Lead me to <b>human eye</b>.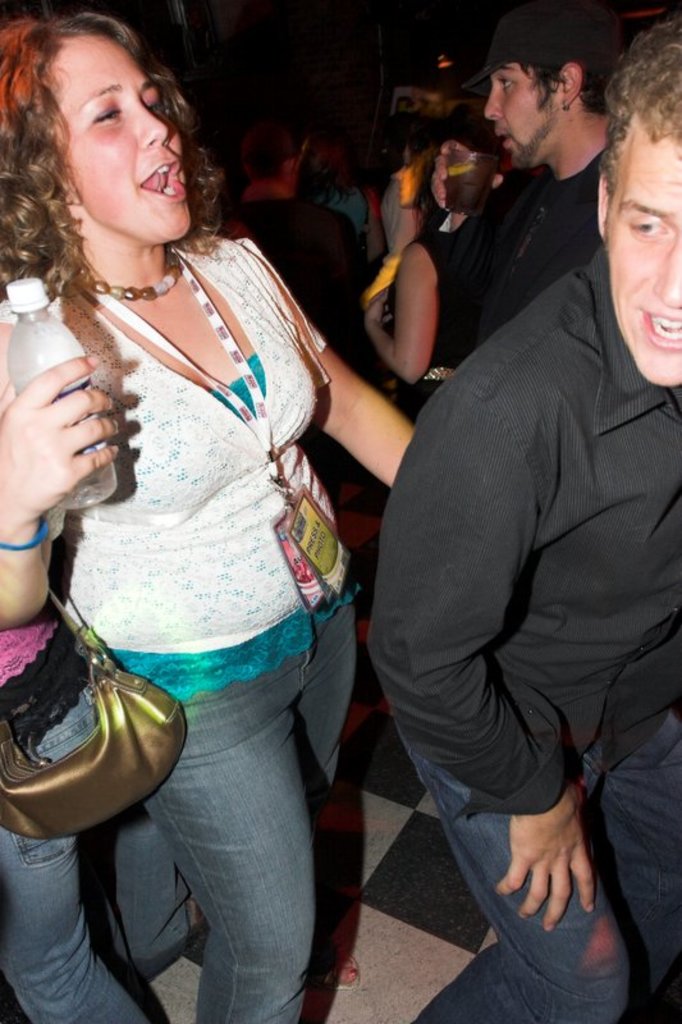
Lead to <bbox>88, 104, 124, 125</bbox>.
